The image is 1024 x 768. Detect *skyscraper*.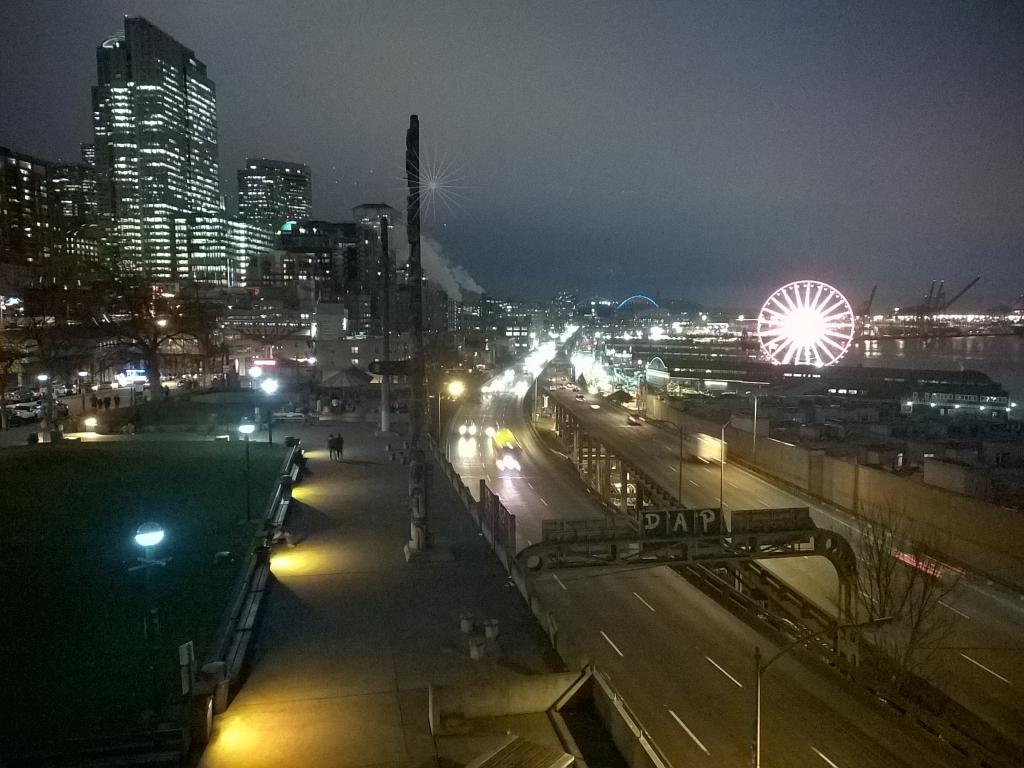
Detection: [x1=356, y1=204, x2=393, y2=303].
